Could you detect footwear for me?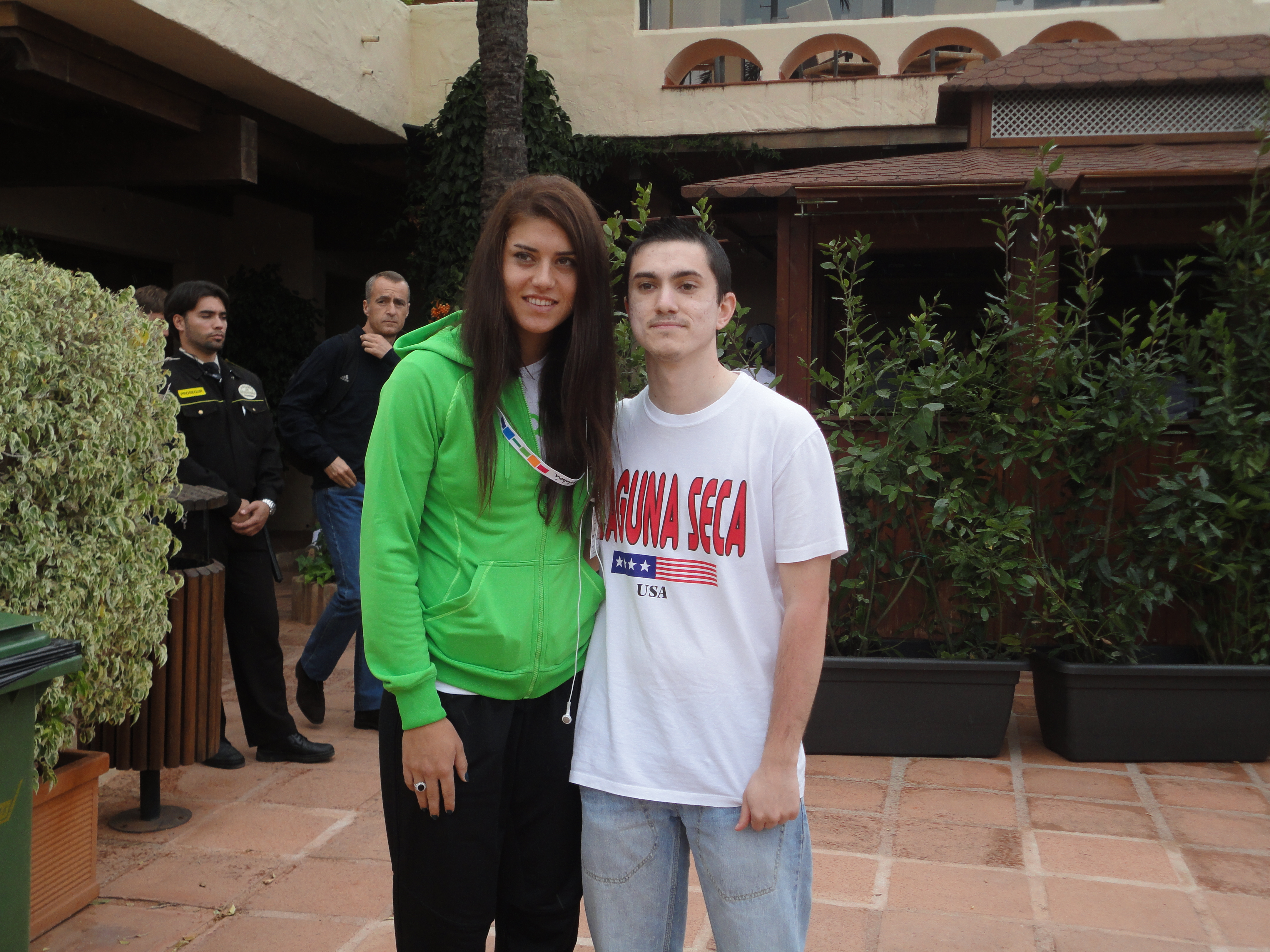
Detection result: [x1=103, y1=207, x2=112, y2=215].
